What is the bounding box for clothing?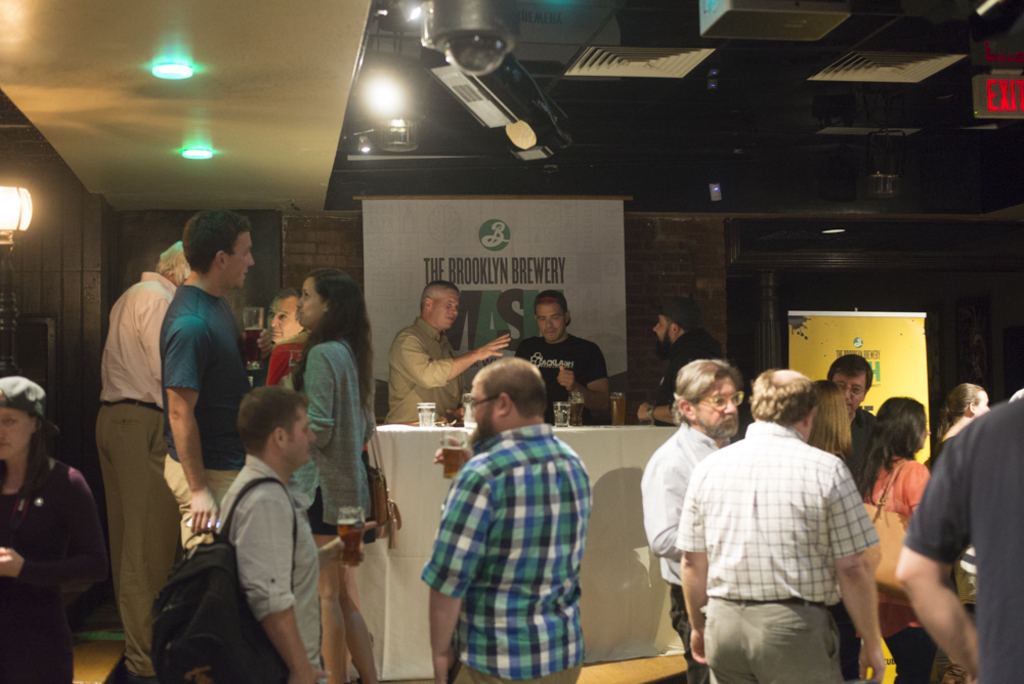
<bbox>830, 400, 890, 680</bbox>.
